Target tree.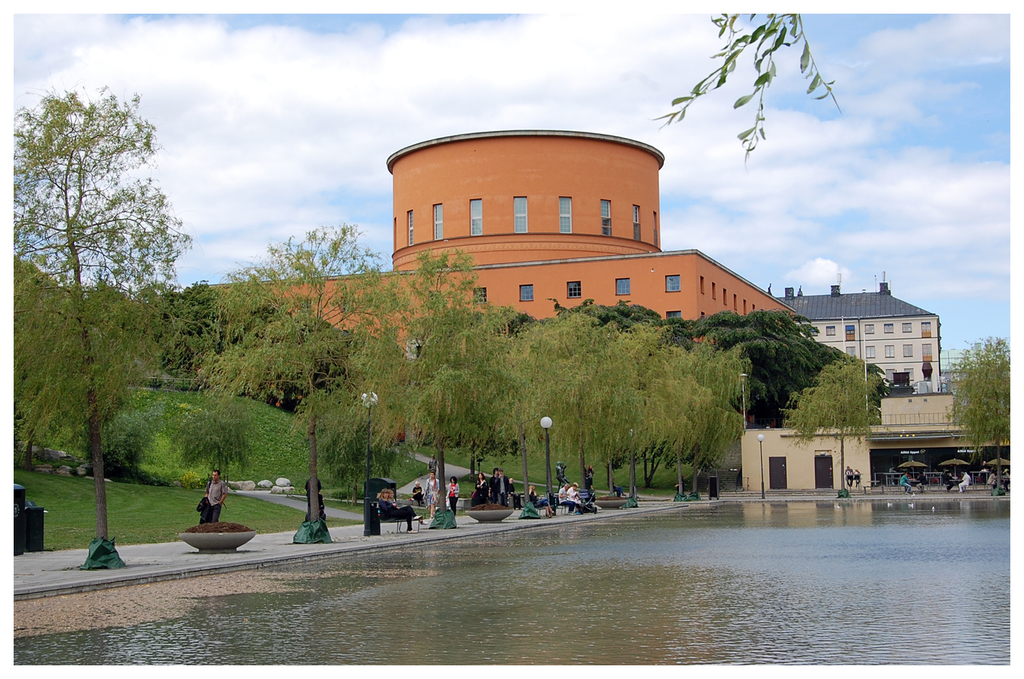
Target region: pyautogui.locateOnScreen(935, 329, 1015, 487).
